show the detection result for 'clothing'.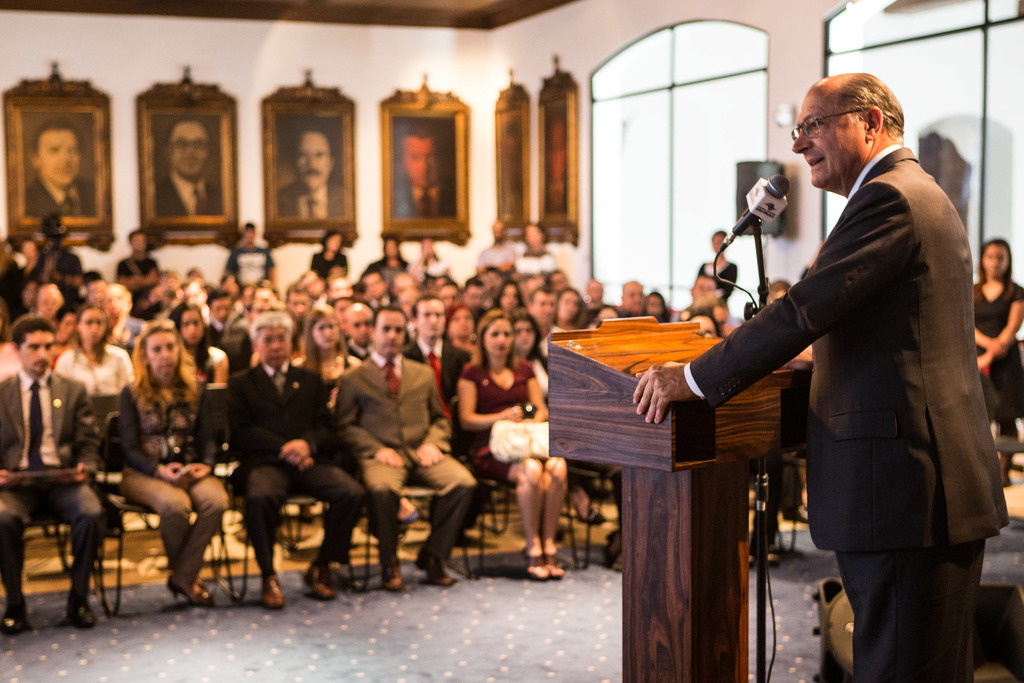
pyautogui.locateOnScreen(21, 370, 63, 471).
